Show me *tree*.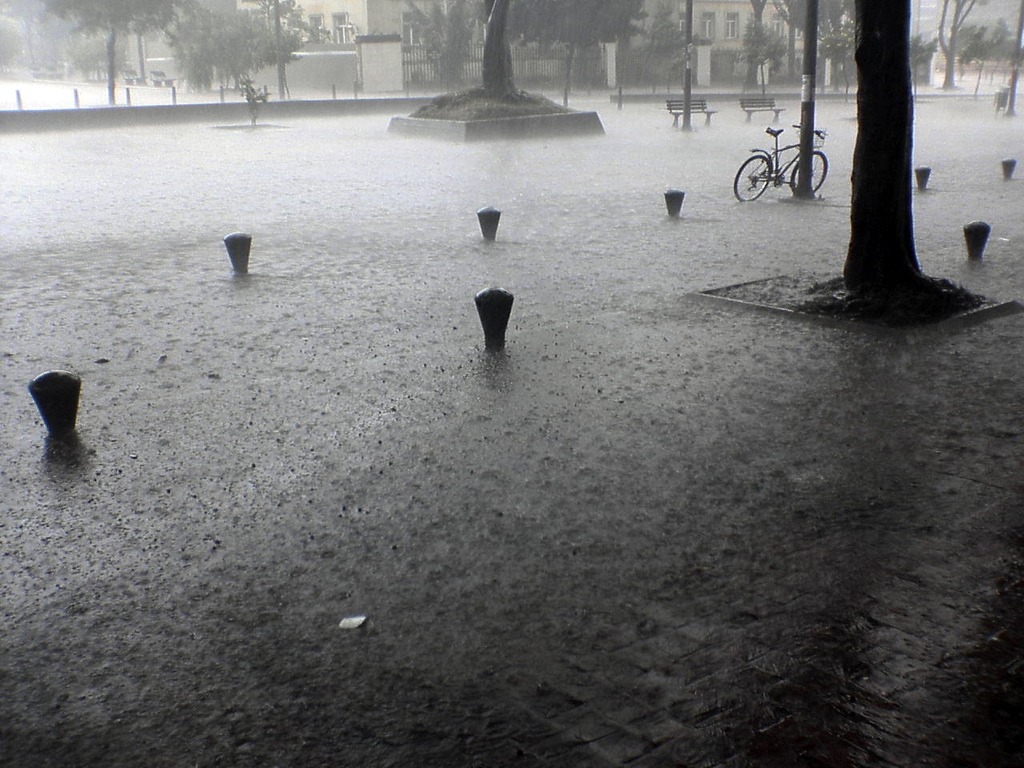
*tree* is here: bbox=[509, 0, 653, 101].
